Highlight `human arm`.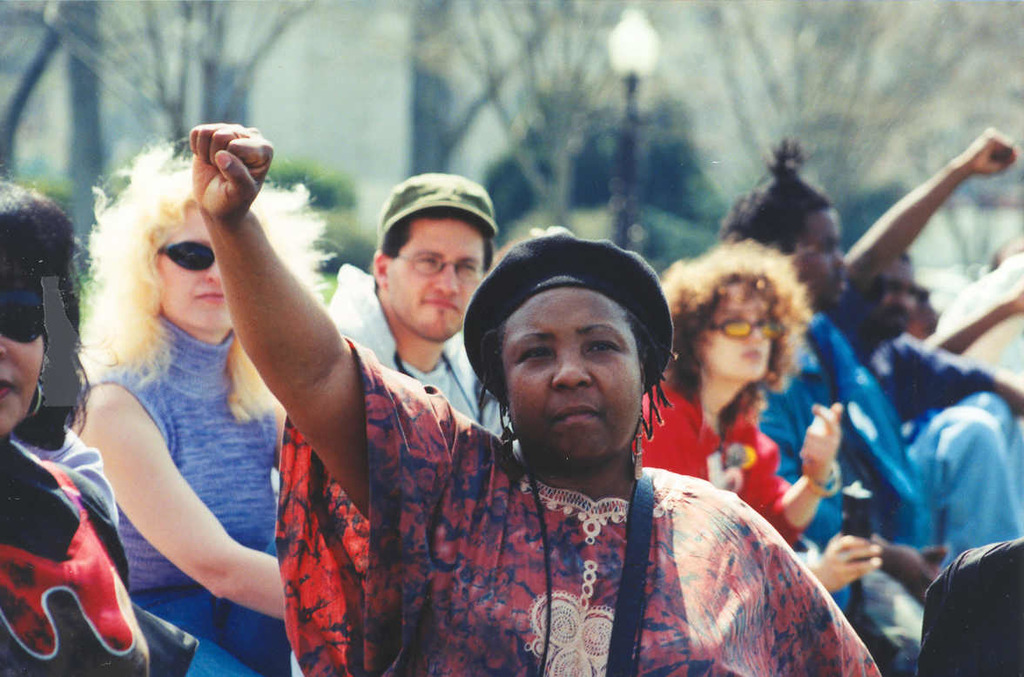
Highlighted region: x1=840, y1=133, x2=1006, y2=299.
